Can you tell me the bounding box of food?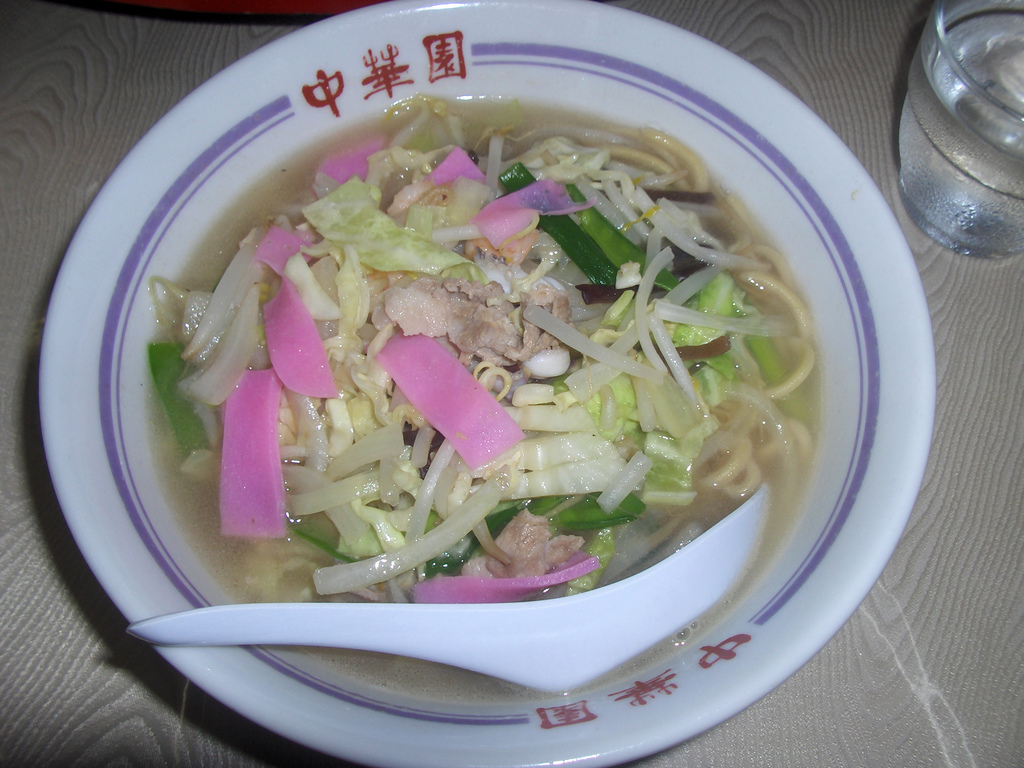
(x1=151, y1=0, x2=874, y2=648).
